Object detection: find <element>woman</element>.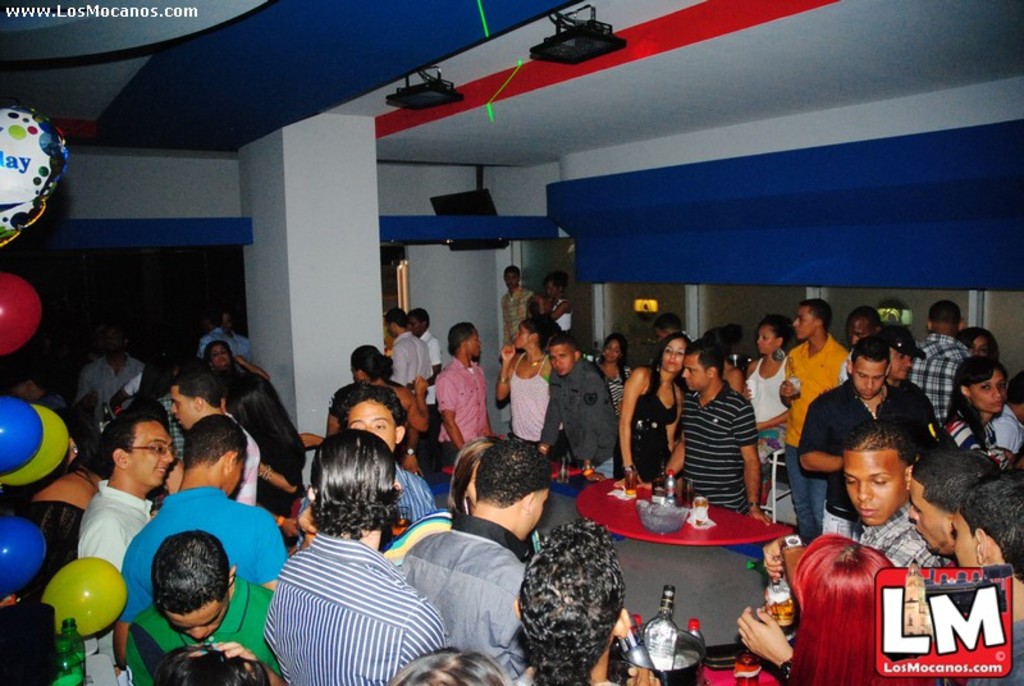
948, 369, 1023, 457.
